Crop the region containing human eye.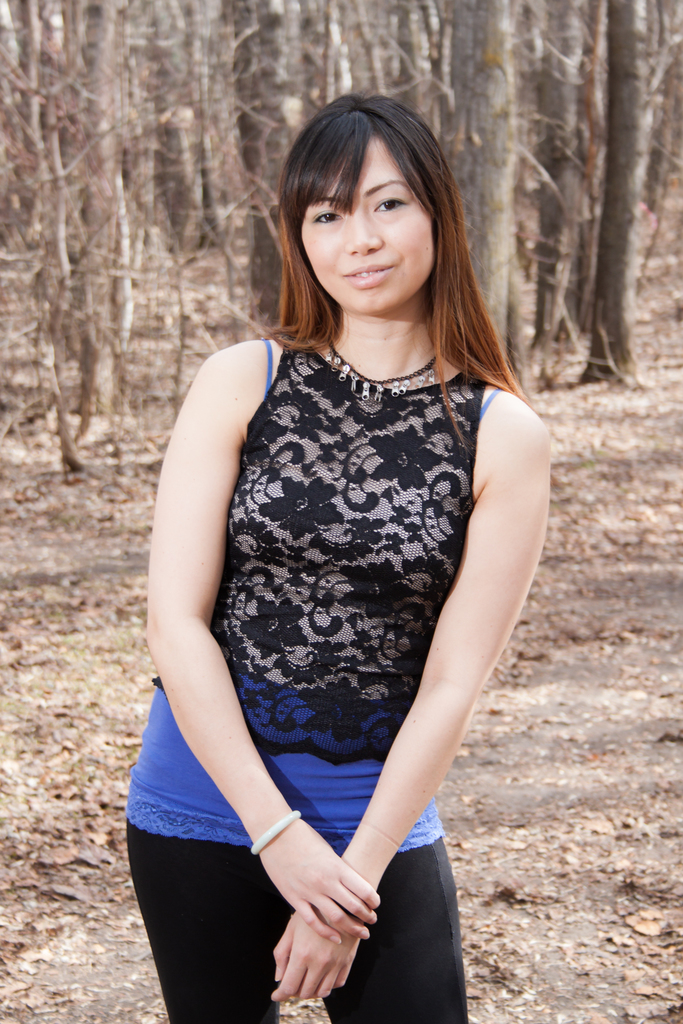
Crop region: box=[365, 188, 415, 216].
